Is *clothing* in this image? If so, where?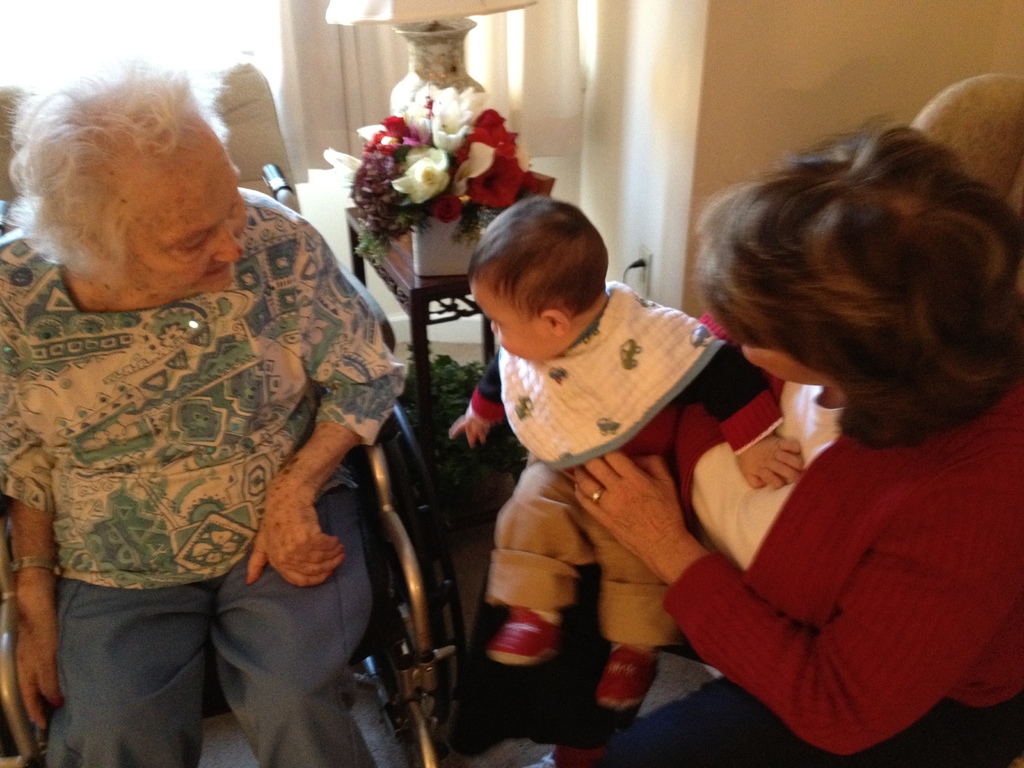
Yes, at {"x1": 457, "y1": 275, "x2": 784, "y2": 651}.
